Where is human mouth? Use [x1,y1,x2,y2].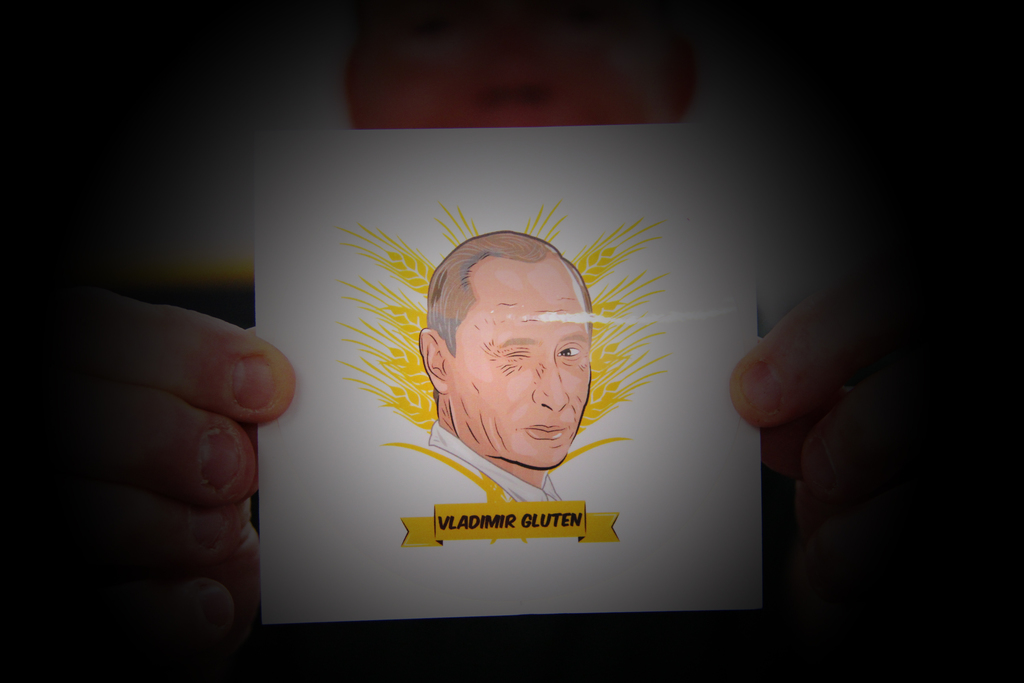
[525,427,564,440].
